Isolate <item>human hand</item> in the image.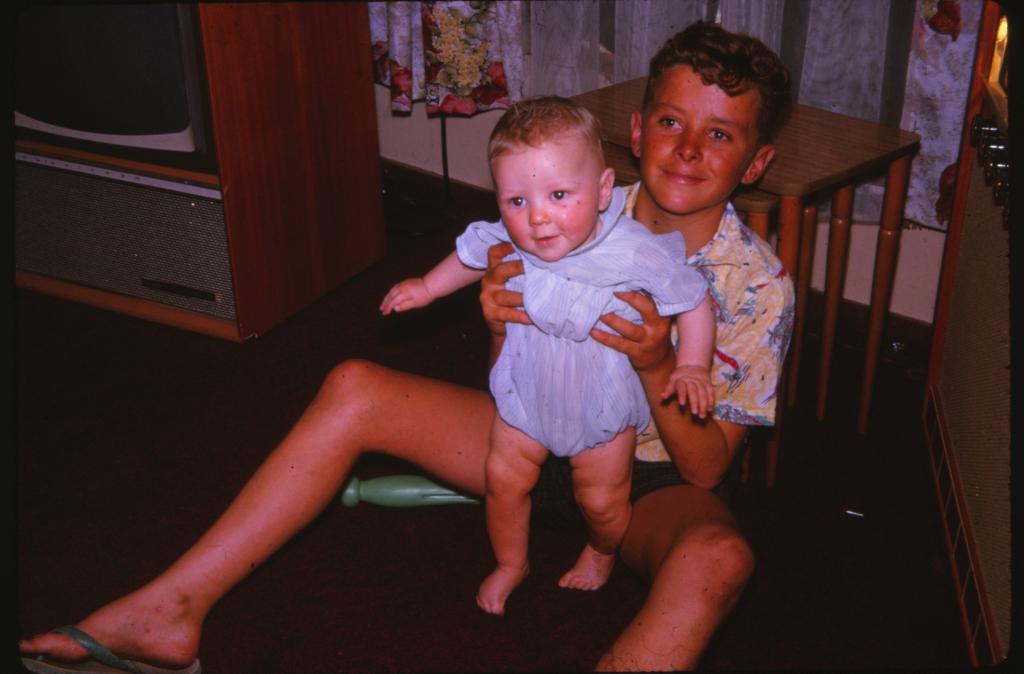
Isolated region: <box>660,364,716,418</box>.
